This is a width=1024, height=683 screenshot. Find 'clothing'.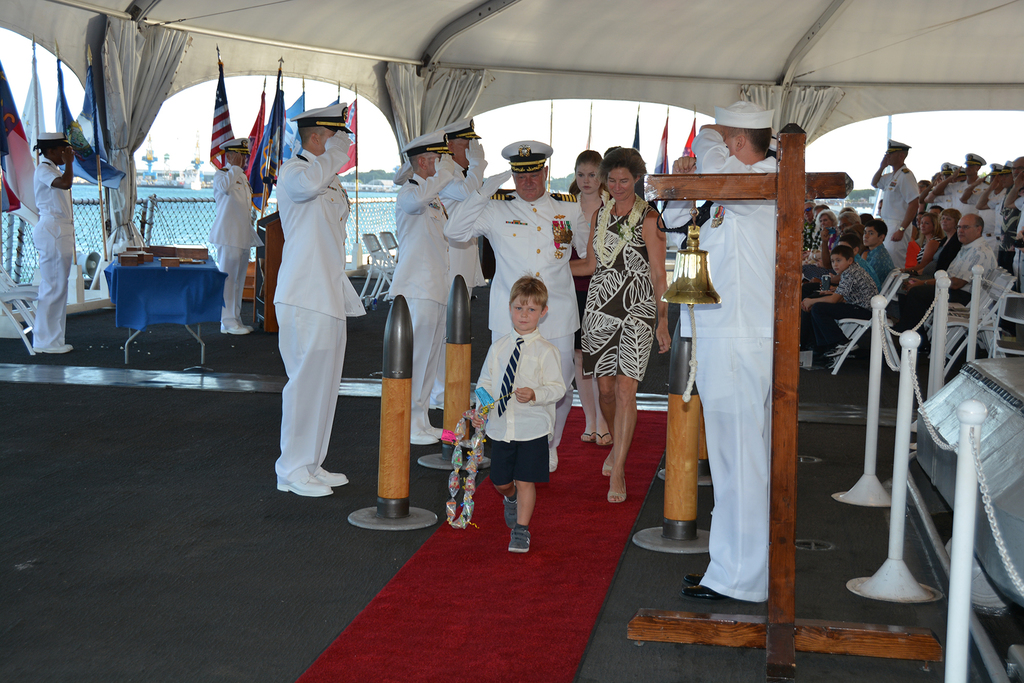
Bounding box: {"x1": 1008, "y1": 193, "x2": 1023, "y2": 291}.
